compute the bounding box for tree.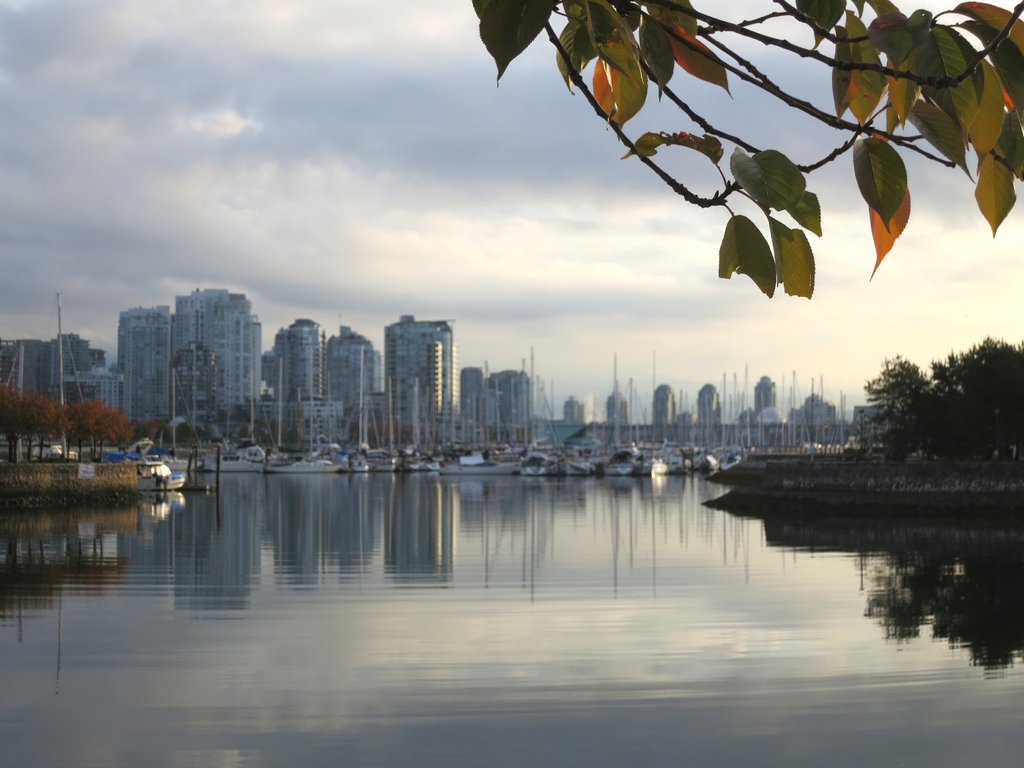
locate(76, 396, 137, 459).
